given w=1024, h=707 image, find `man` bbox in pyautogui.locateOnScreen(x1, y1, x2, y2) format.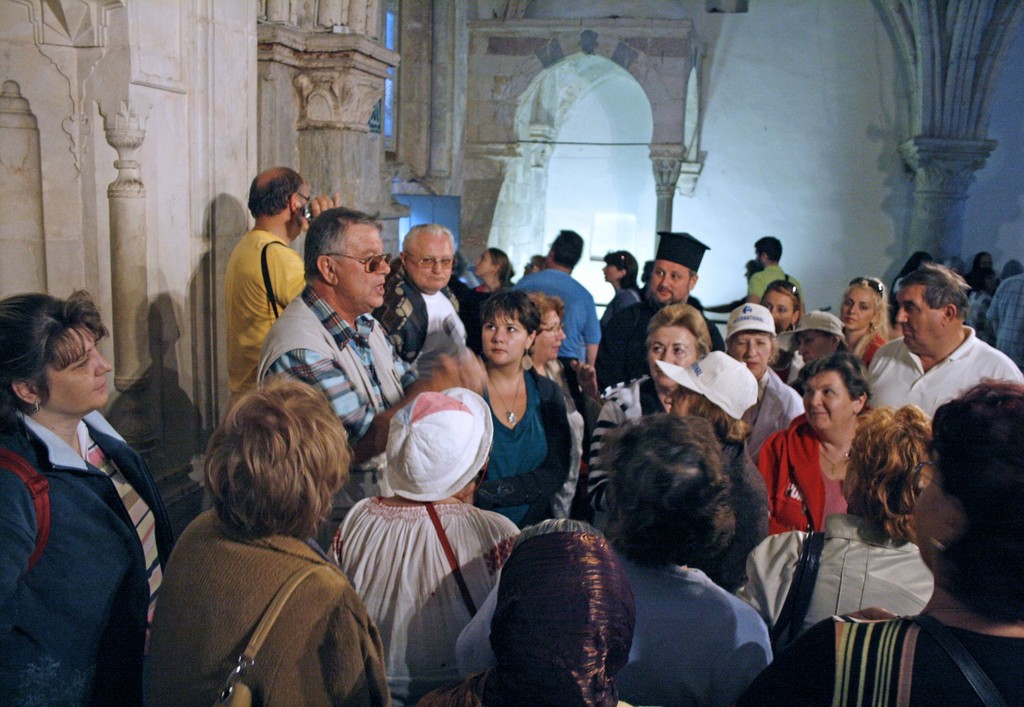
pyautogui.locateOnScreen(589, 233, 726, 395).
